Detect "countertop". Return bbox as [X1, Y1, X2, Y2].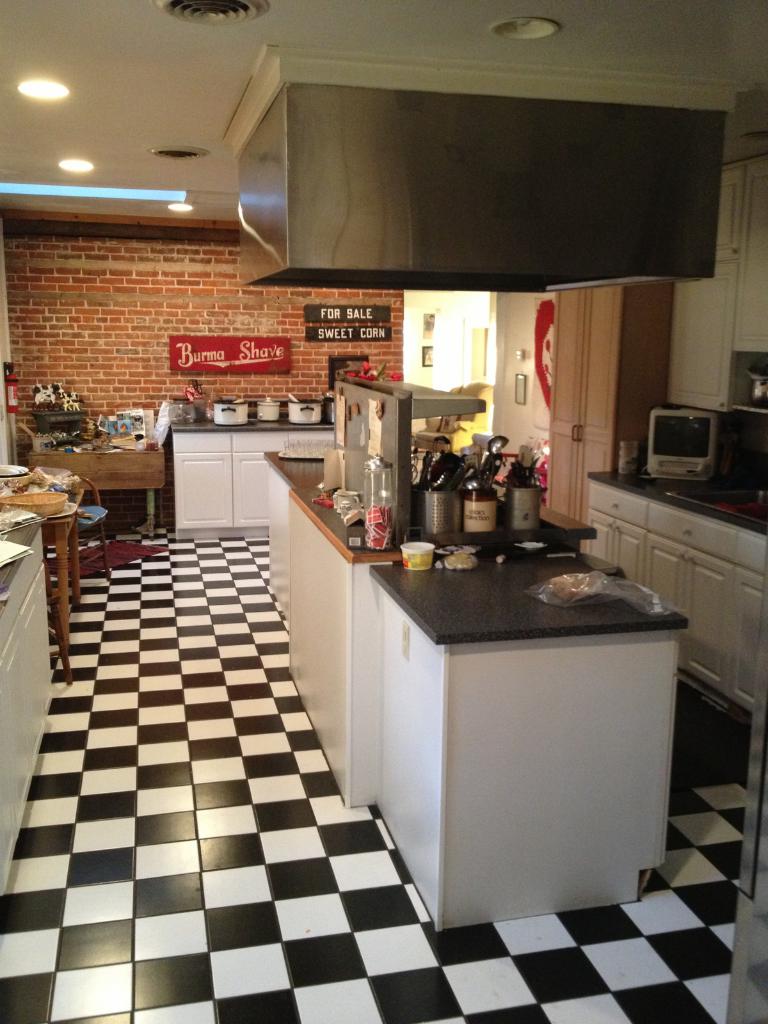
[371, 543, 692, 644].
